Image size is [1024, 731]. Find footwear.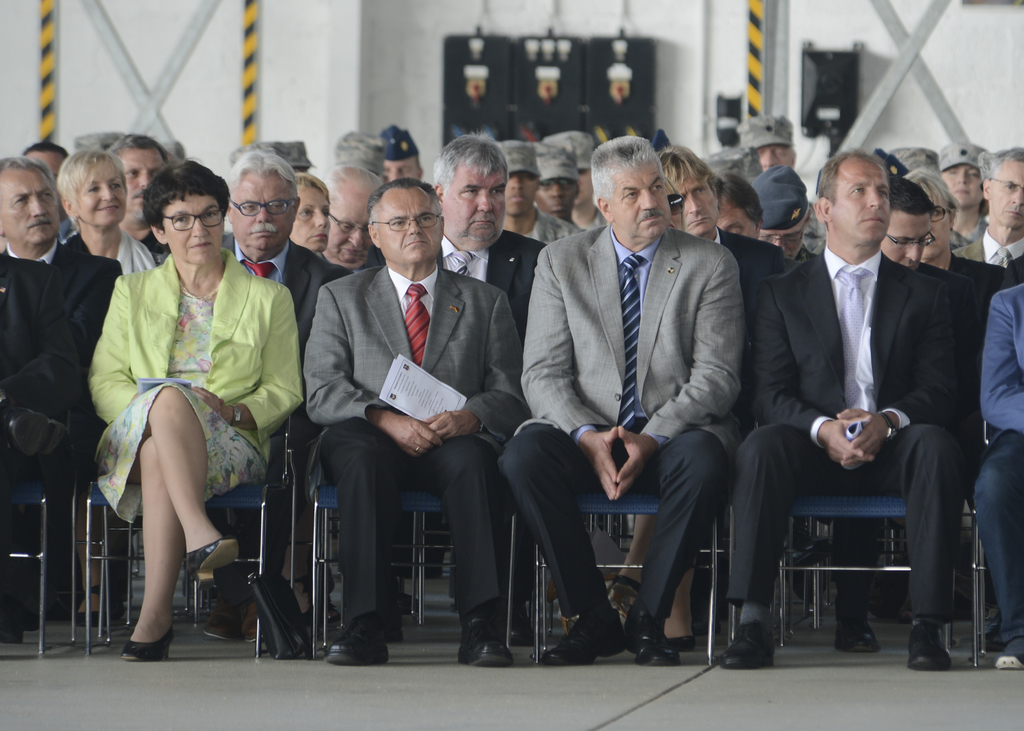
bbox=[834, 601, 881, 655].
